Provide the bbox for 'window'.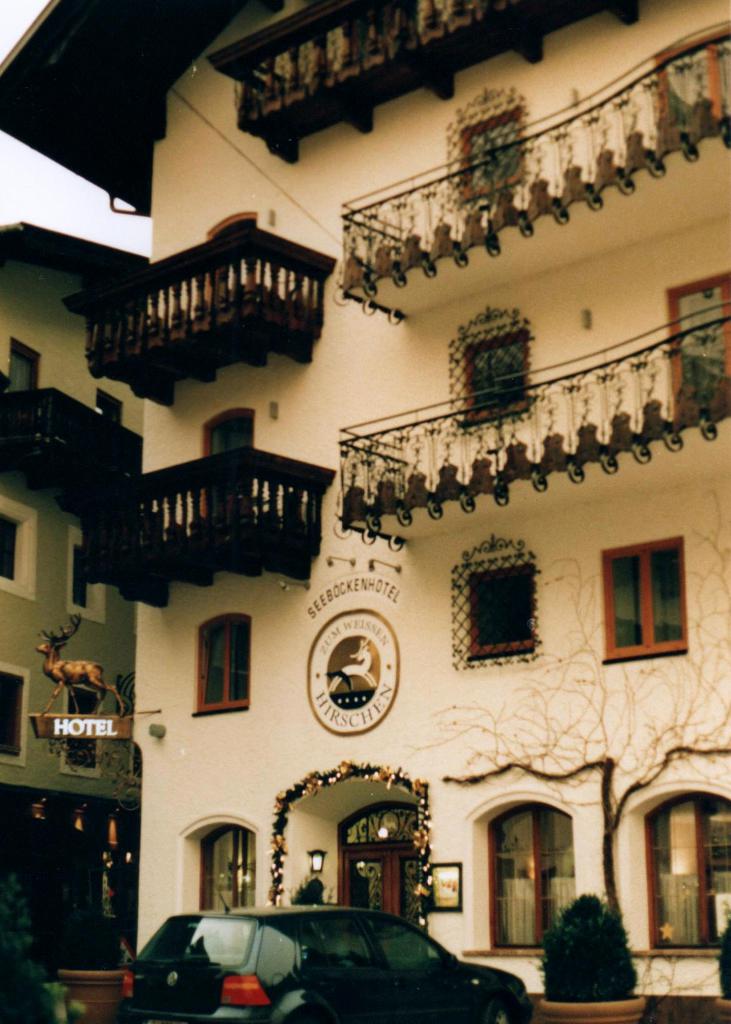
detection(197, 824, 256, 910).
